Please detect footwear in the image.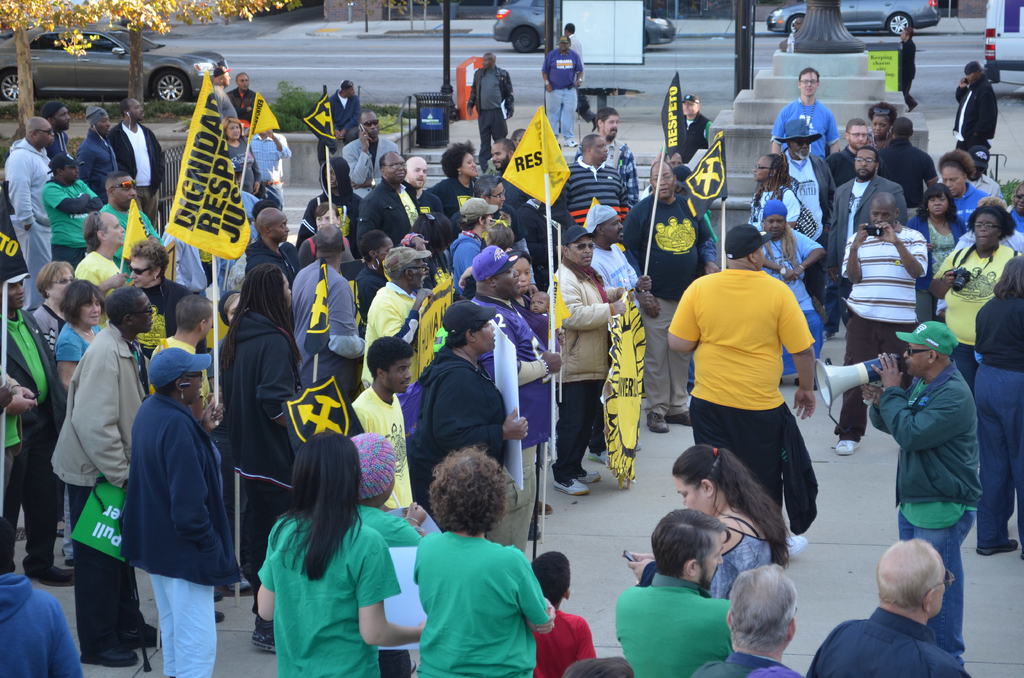
crop(668, 410, 692, 428).
